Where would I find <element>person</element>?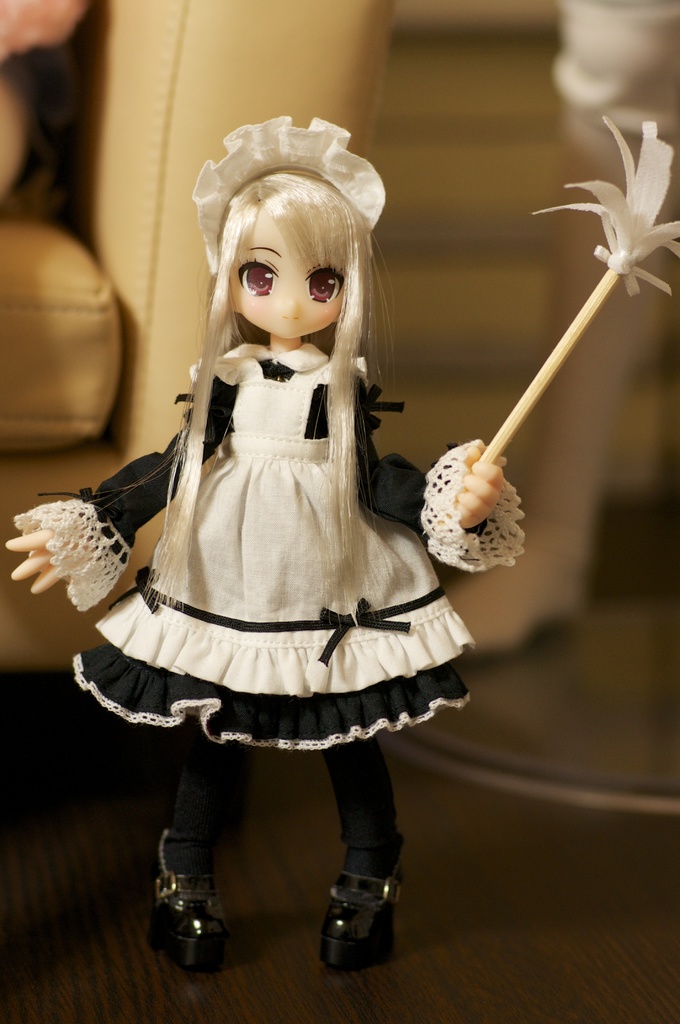
At Rect(0, 168, 528, 974).
